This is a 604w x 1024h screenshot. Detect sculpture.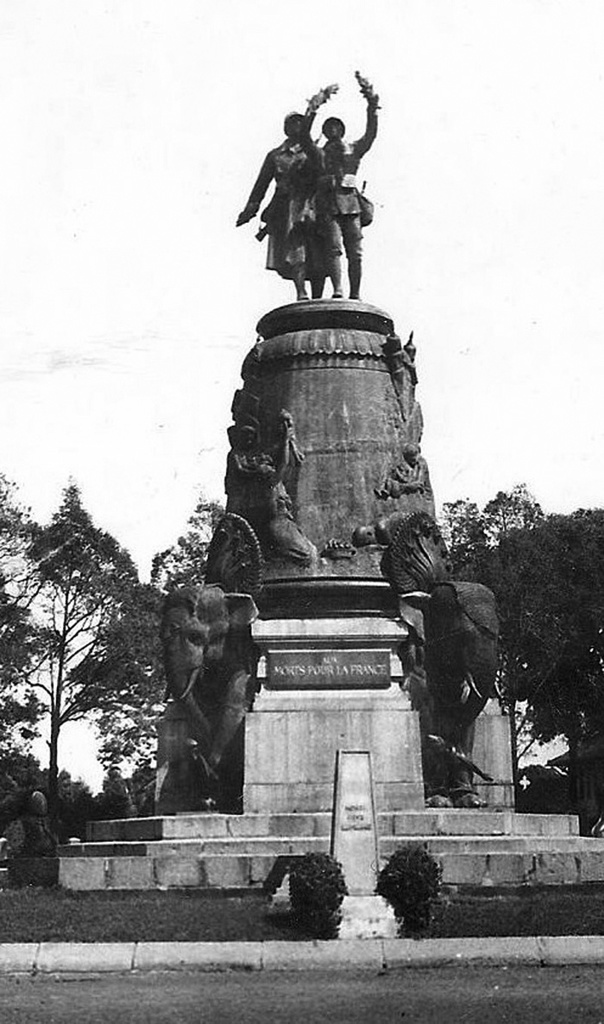
bbox=(255, 409, 299, 566).
